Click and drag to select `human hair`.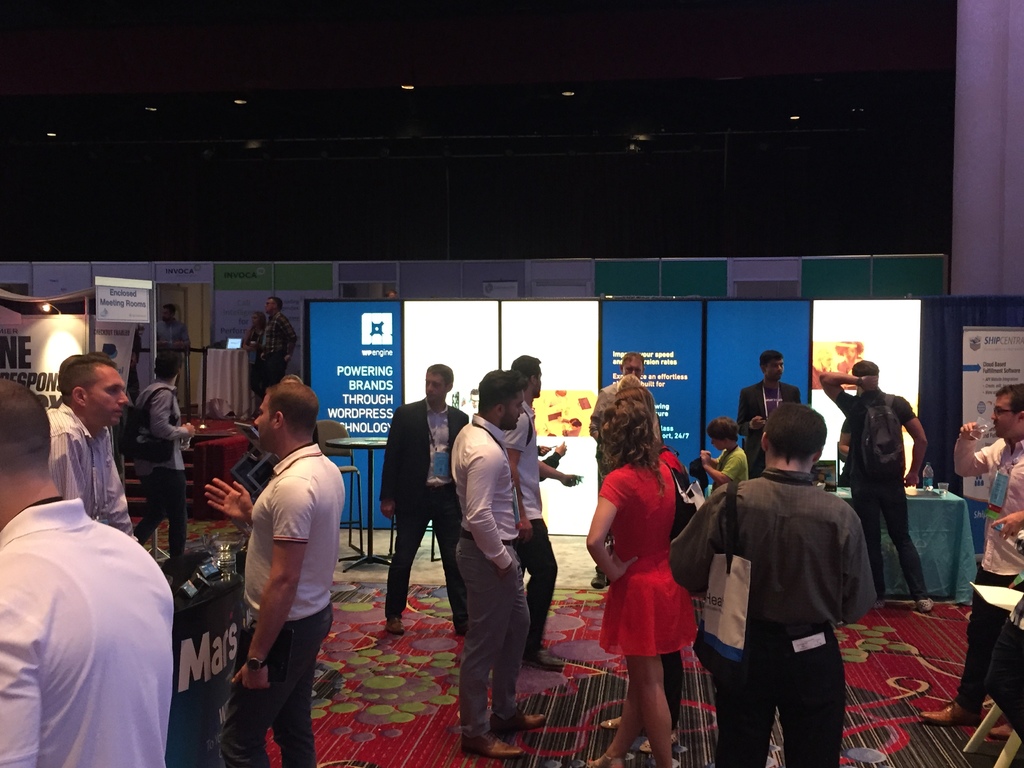
Selection: {"x1": 474, "y1": 369, "x2": 524, "y2": 414}.
